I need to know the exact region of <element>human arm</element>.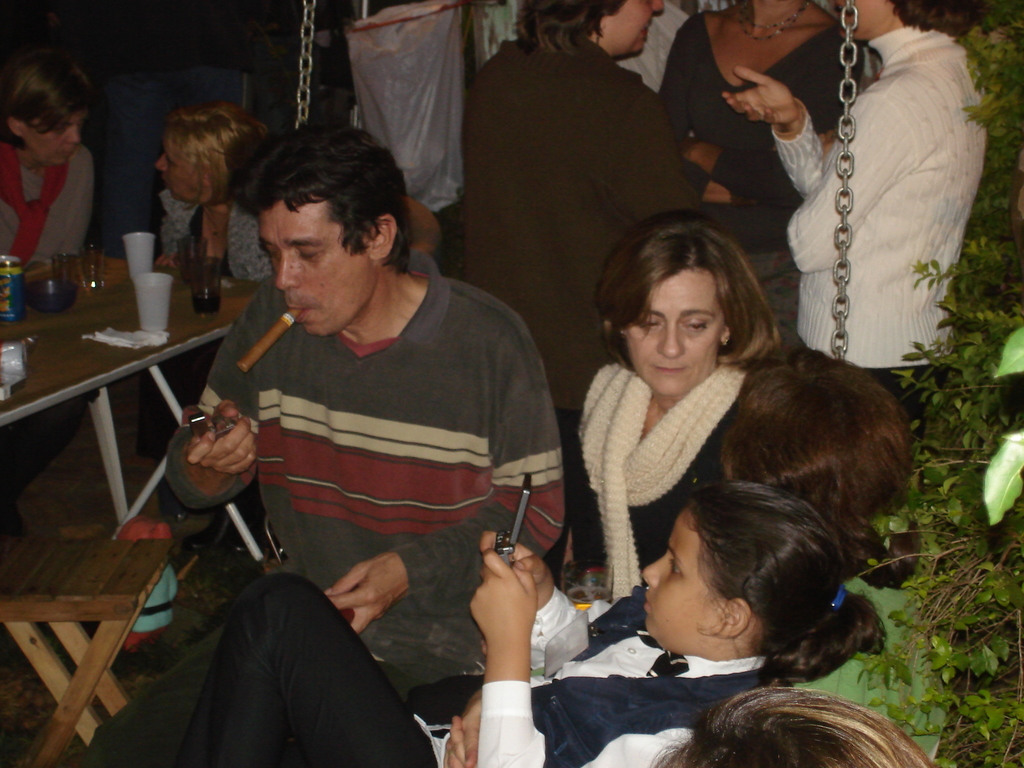
Region: rect(785, 95, 914, 272).
